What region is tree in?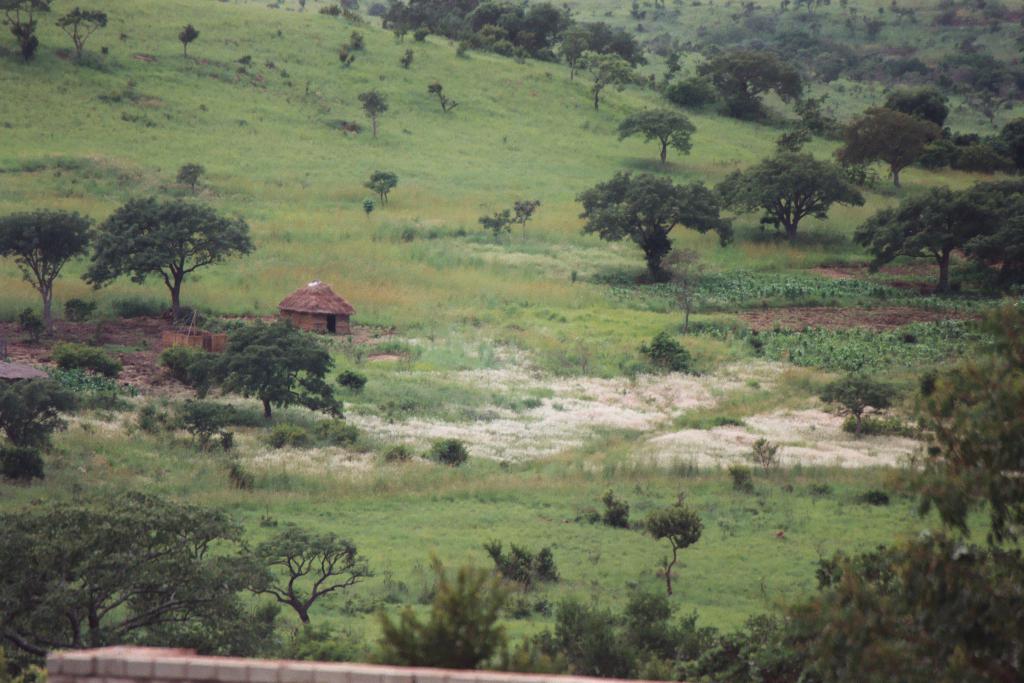
[701,45,803,121].
